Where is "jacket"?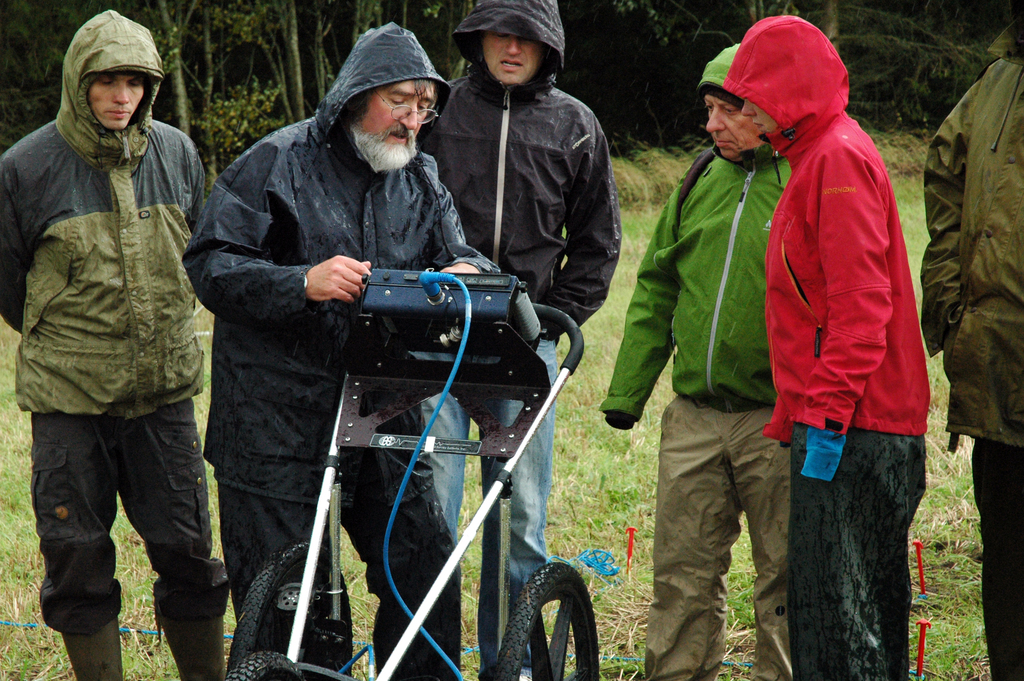
[left=13, top=48, right=212, bottom=416].
